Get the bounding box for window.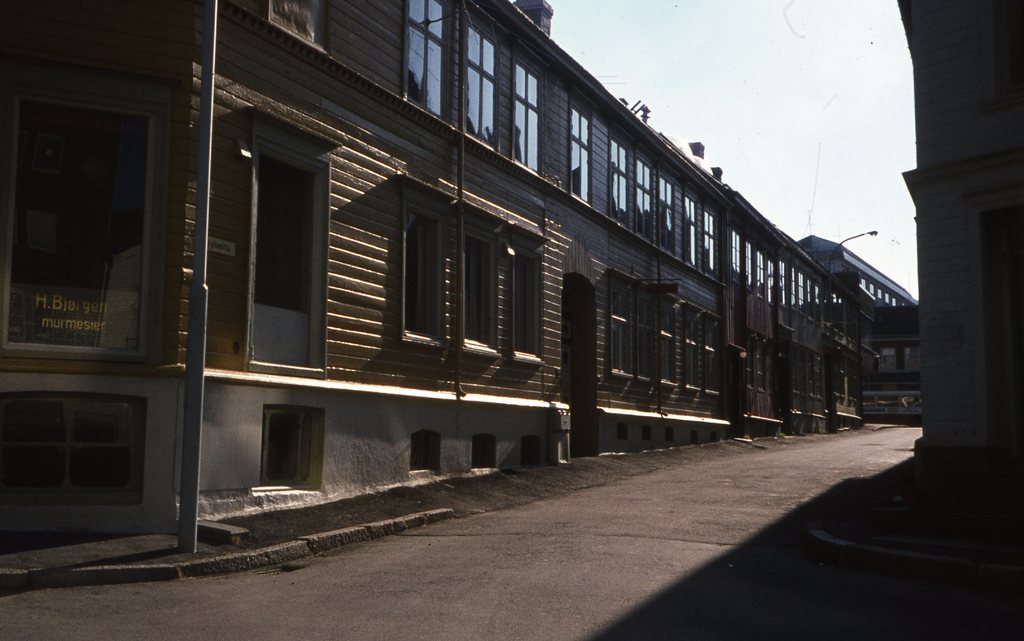
(457, 236, 493, 350).
